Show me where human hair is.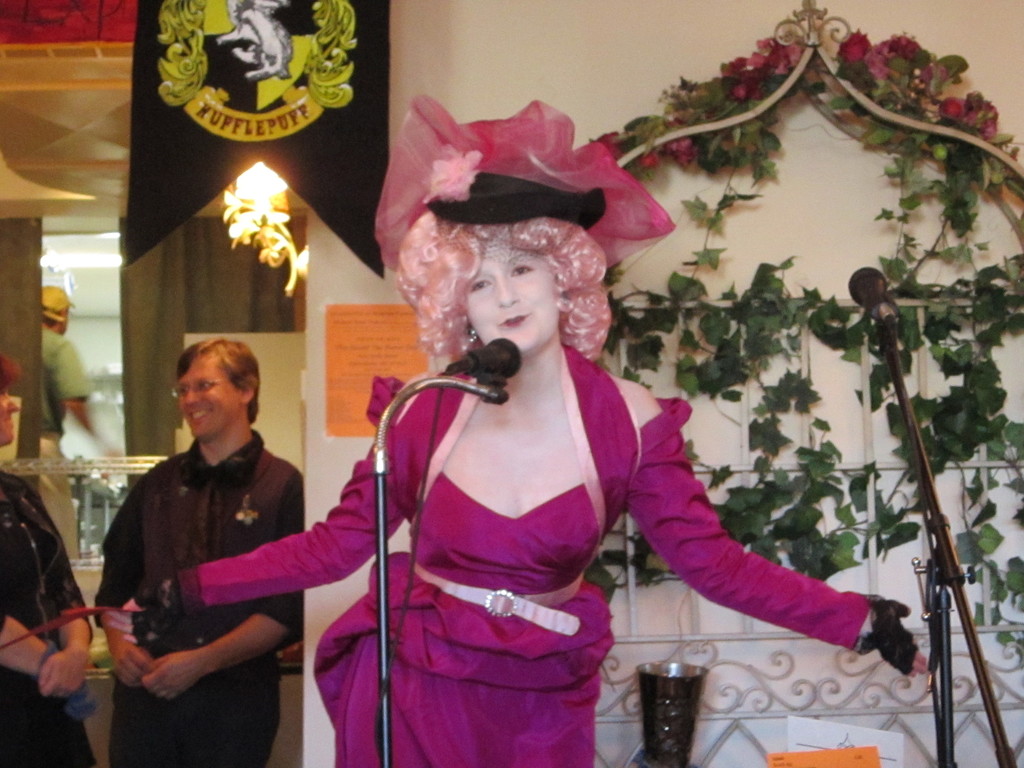
human hair is at 0,352,20,385.
